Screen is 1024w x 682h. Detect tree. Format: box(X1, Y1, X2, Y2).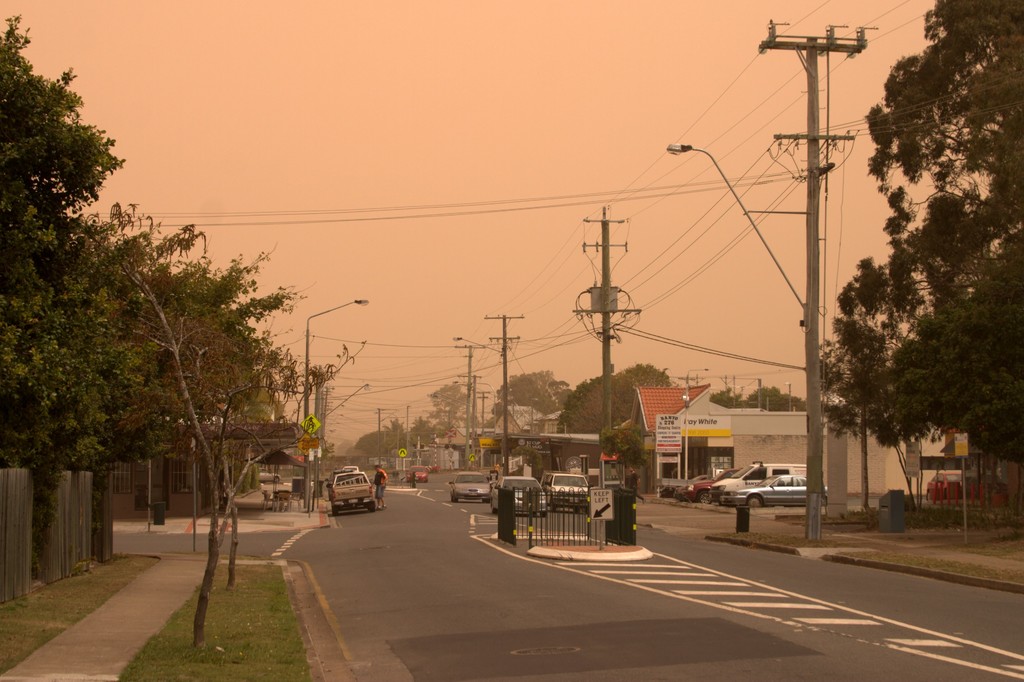
box(116, 255, 337, 640).
